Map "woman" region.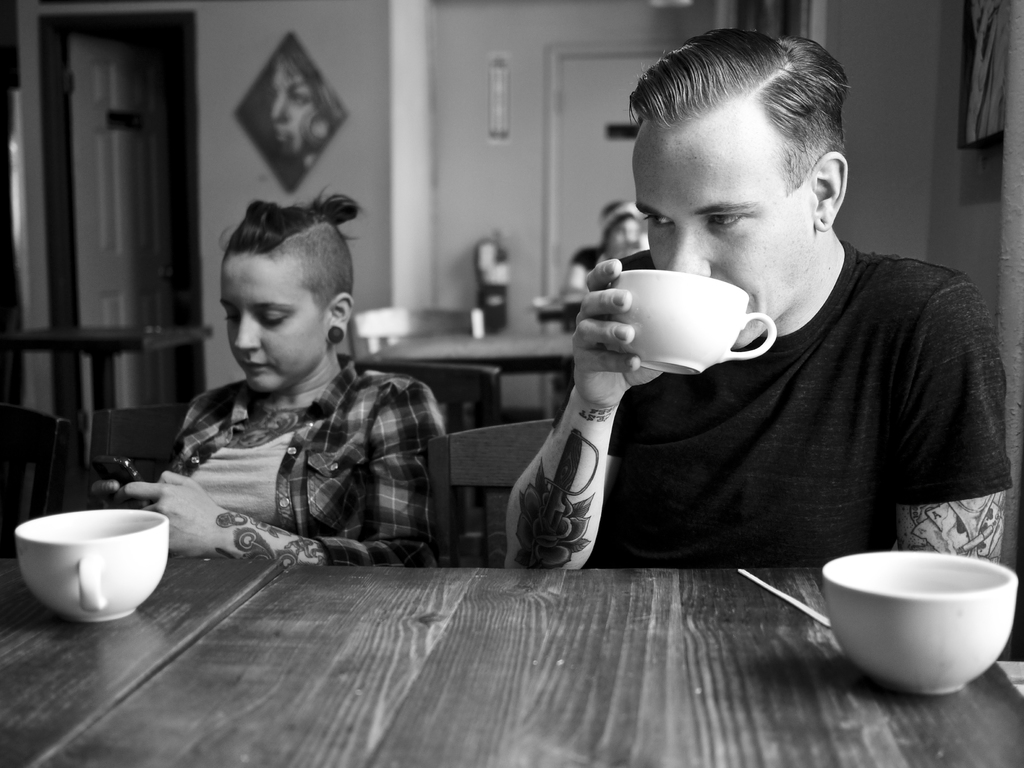
Mapped to 122:176:438:587.
